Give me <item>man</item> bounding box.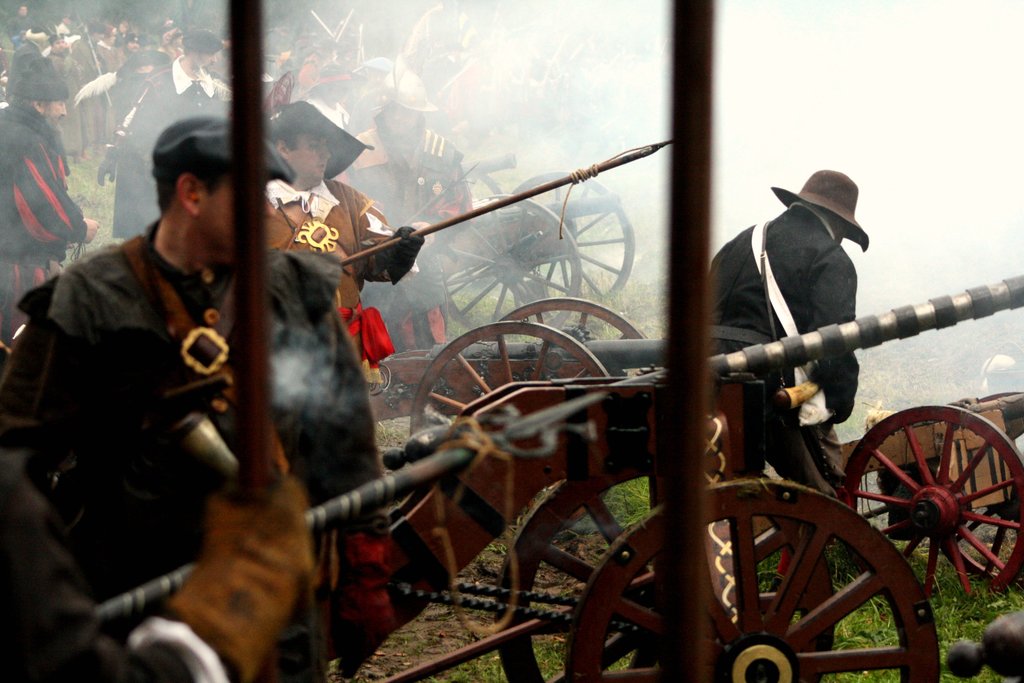
x1=3 y1=117 x2=385 y2=682.
